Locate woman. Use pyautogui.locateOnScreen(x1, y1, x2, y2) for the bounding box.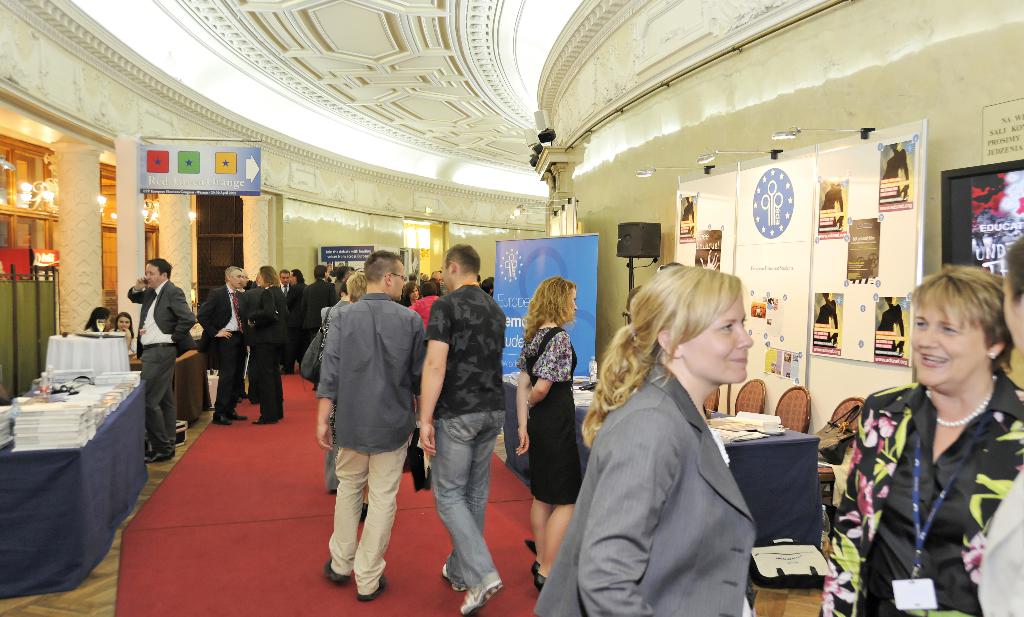
pyautogui.locateOnScreen(396, 280, 420, 313).
